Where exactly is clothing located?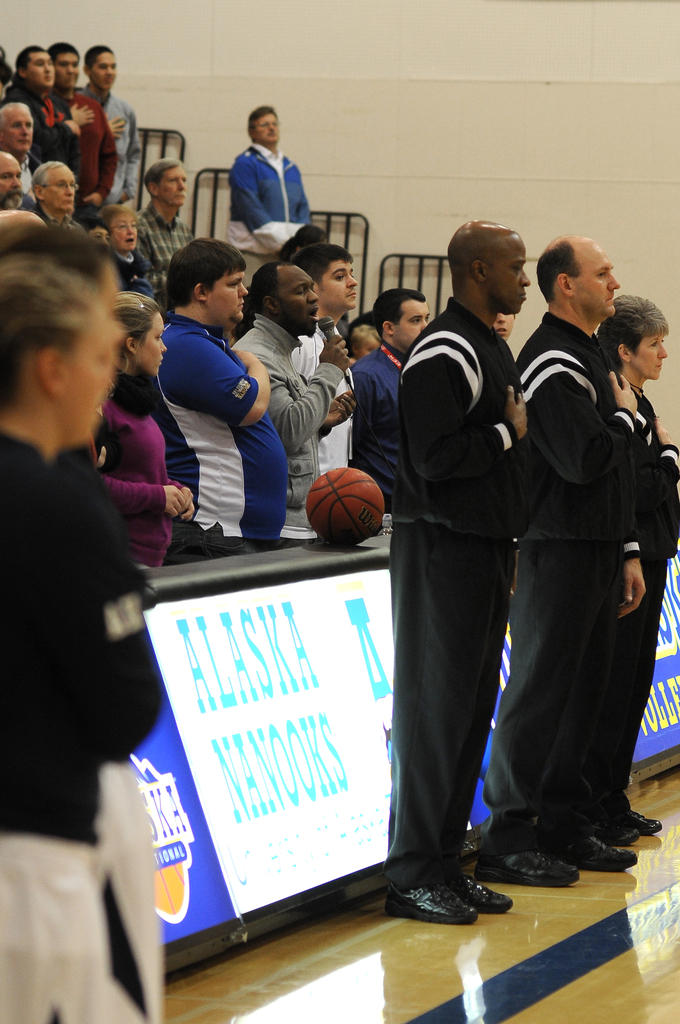
Its bounding box is locate(150, 309, 292, 545).
